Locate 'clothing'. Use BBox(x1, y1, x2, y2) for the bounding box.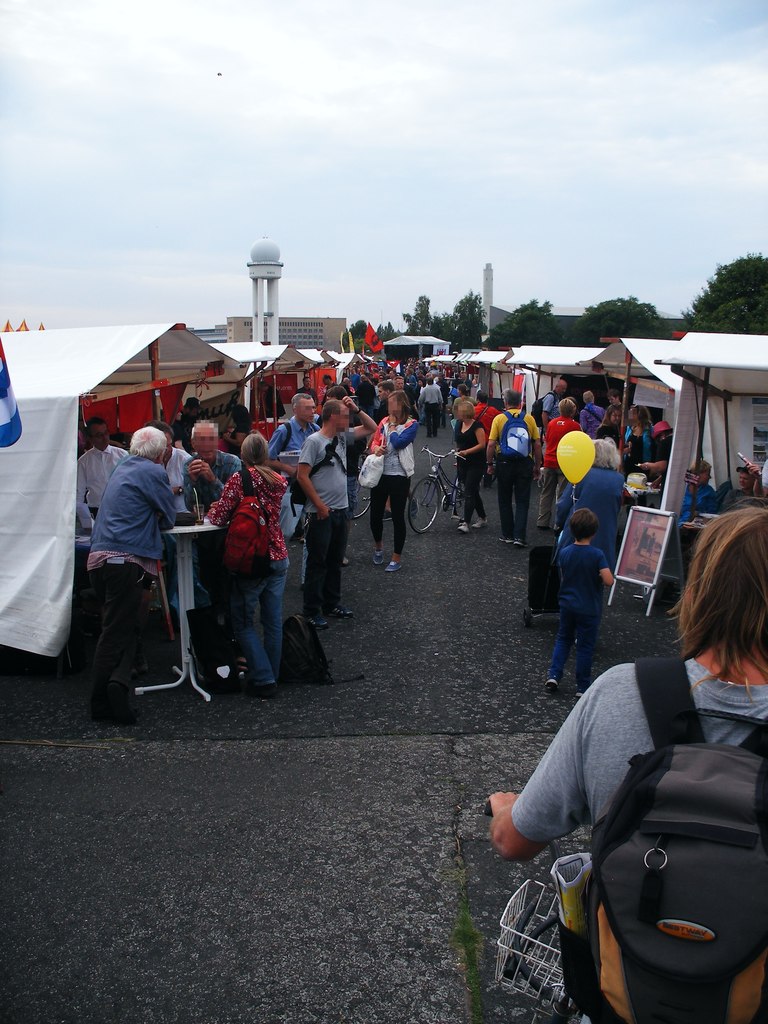
BBox(512, 648, 767, 841).
